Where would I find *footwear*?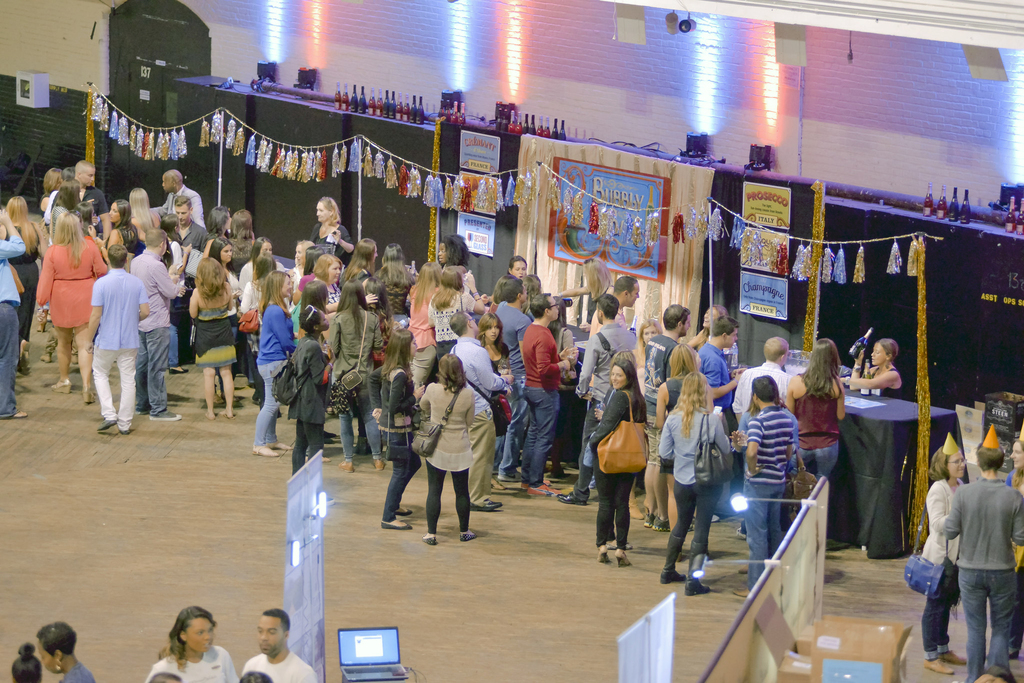
At pyautogui.locateOnScreen(323, 456, 332, 463).
